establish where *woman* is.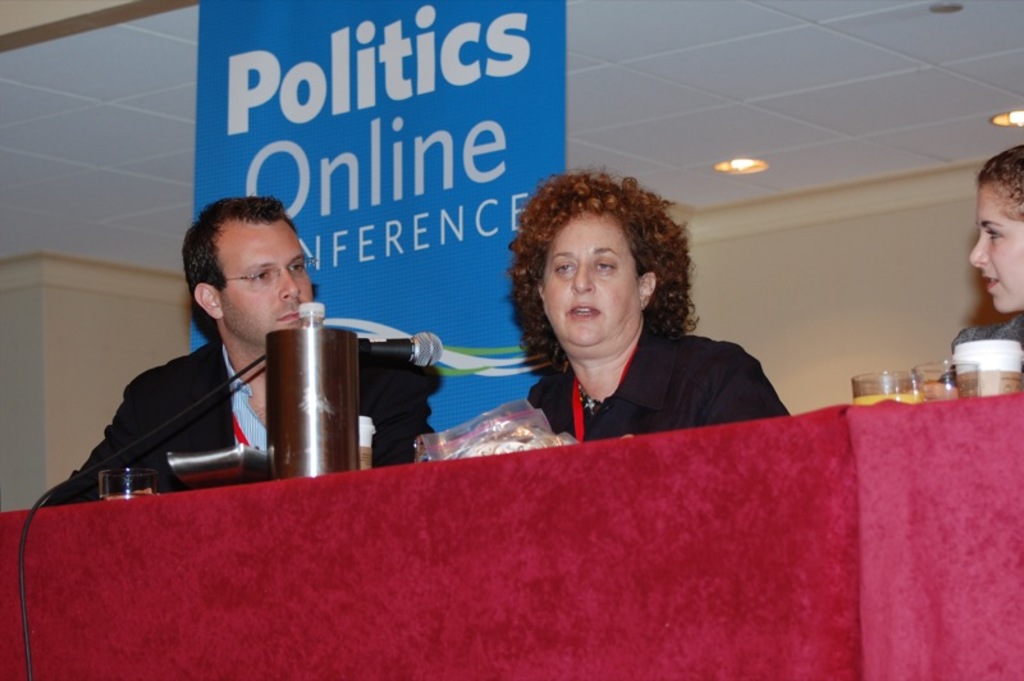
Established at BBox(494, 161, 800, 425).
